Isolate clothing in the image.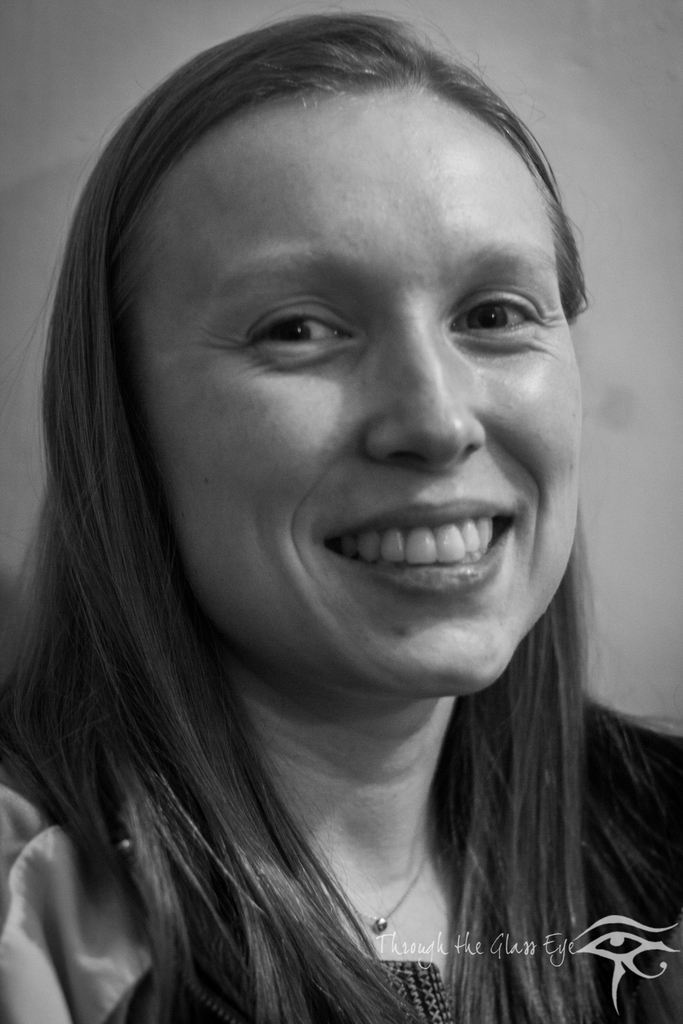
Isolated region: bbox=(0, 699, 682, 1023).
